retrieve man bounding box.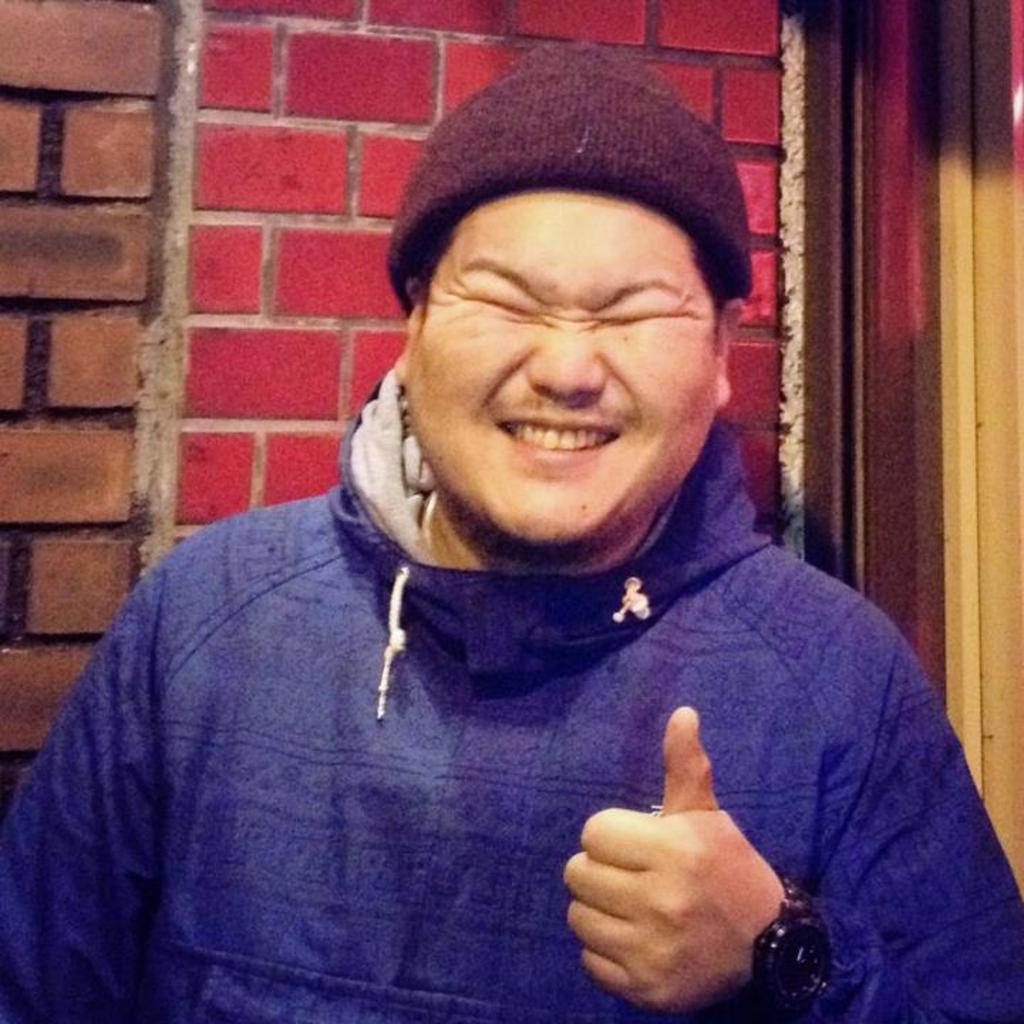
Bounding box: (x1=44, y1=77, x2=998, y2=1014).
